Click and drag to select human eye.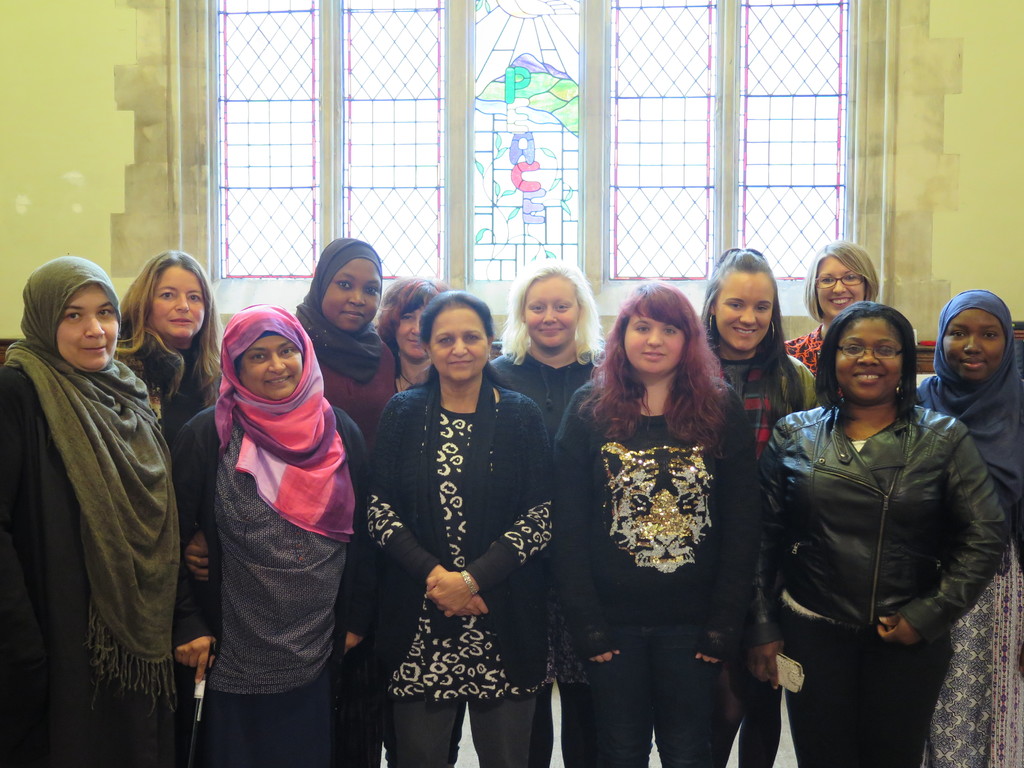
Selection: BBox(721, 302, 742, 311).
